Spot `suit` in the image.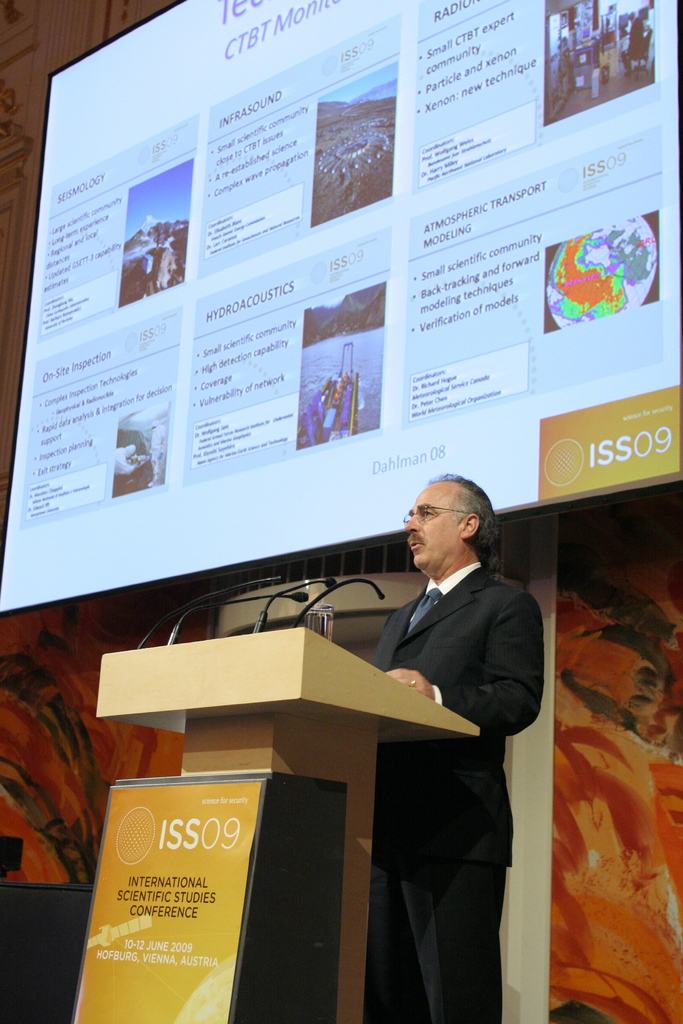
`suit` found at locate(363, 566, 547, 1023).
